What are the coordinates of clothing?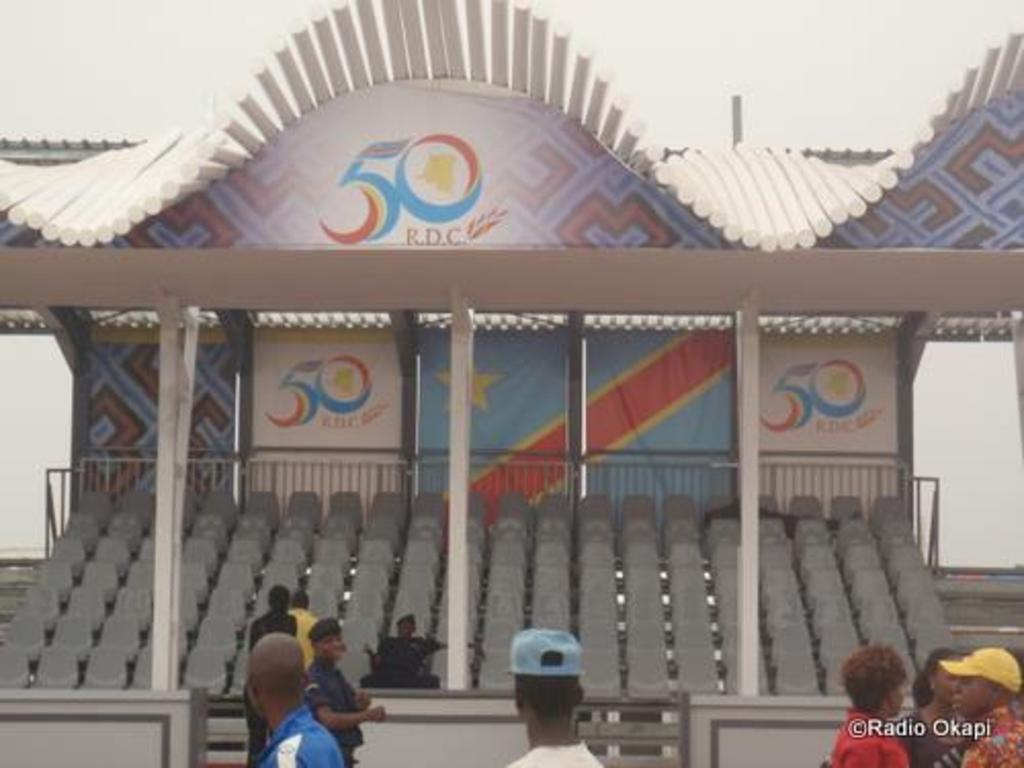
[365,633,444,686].
